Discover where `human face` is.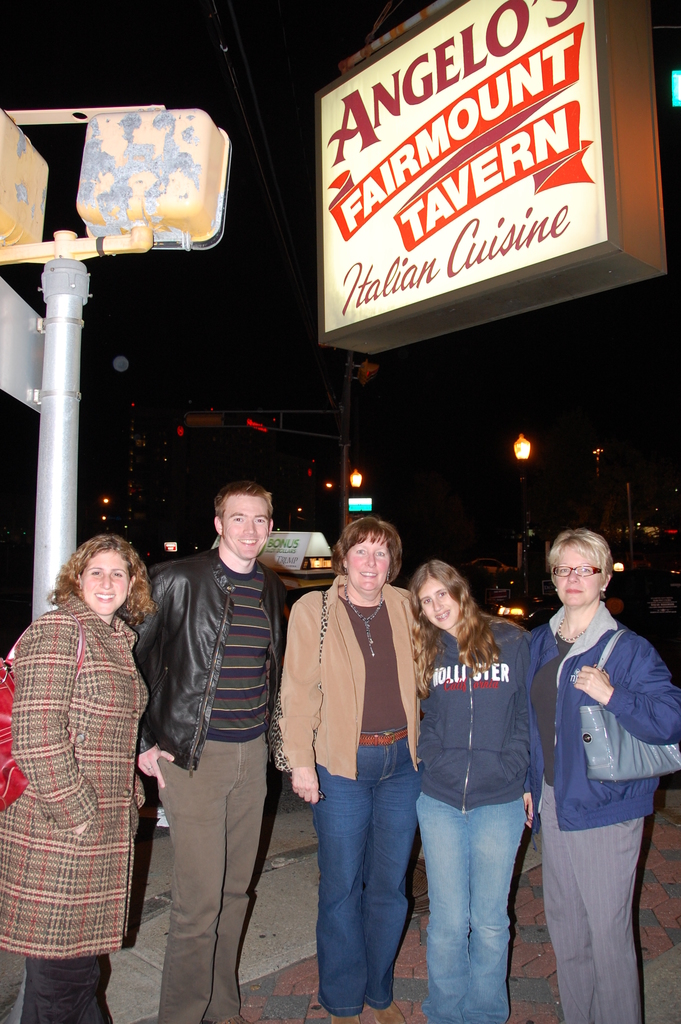
Discovered at (left=83, top=547, right=128, bottom=612).
